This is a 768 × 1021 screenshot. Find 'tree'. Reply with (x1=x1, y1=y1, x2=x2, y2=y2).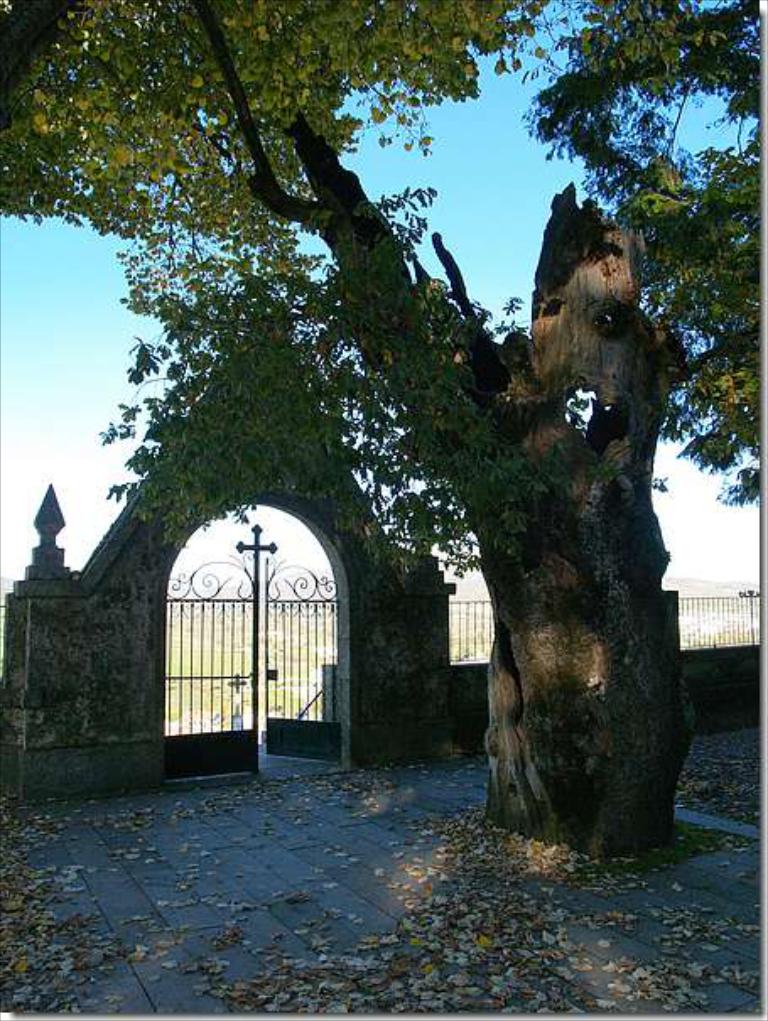
(x1=0, y1=3, x2=766, y2=862).
